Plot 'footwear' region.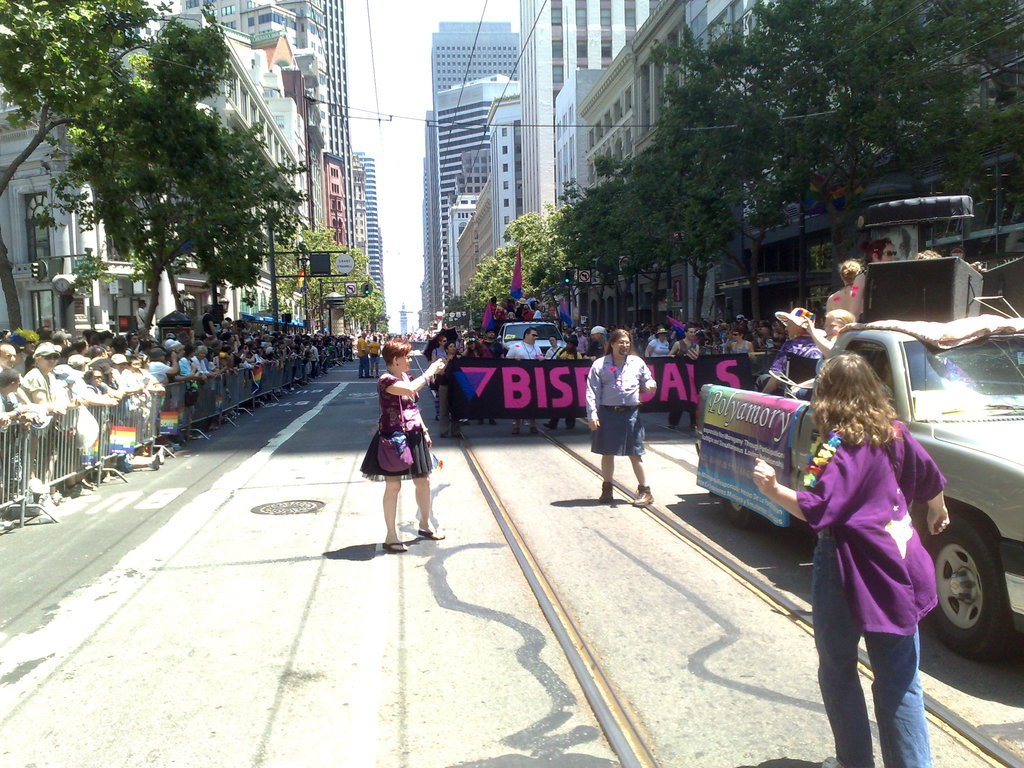
Plotted at box(666, 424, 675, 431).
